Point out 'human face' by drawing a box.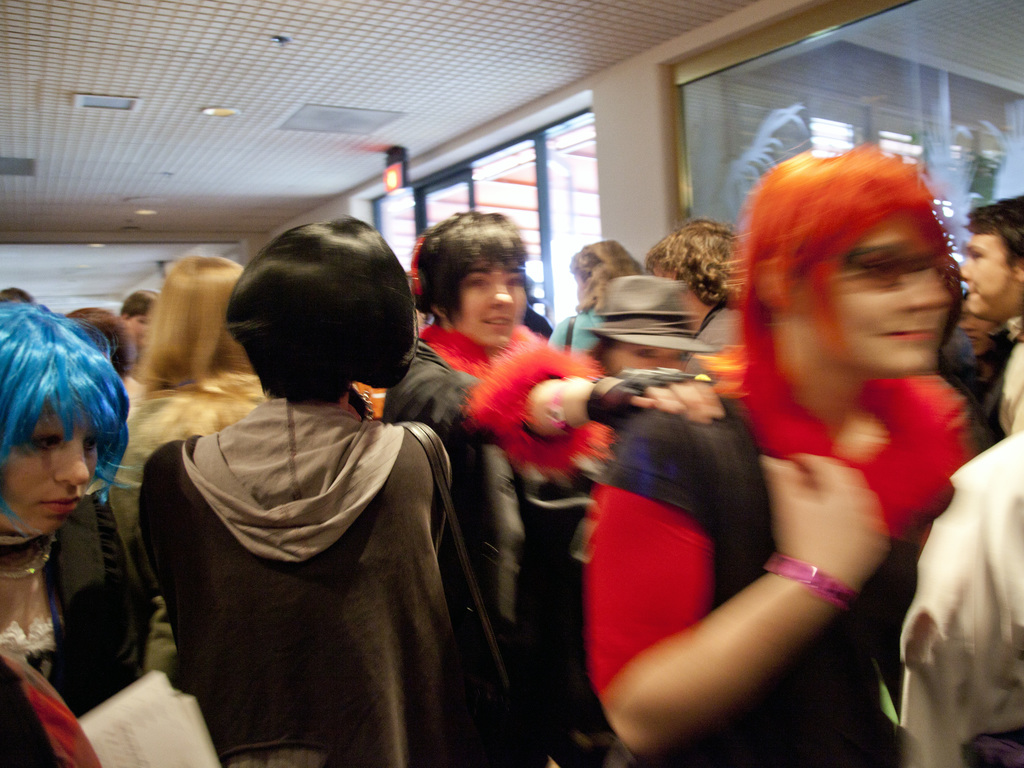
BBox(606, 341, 682, 374).
